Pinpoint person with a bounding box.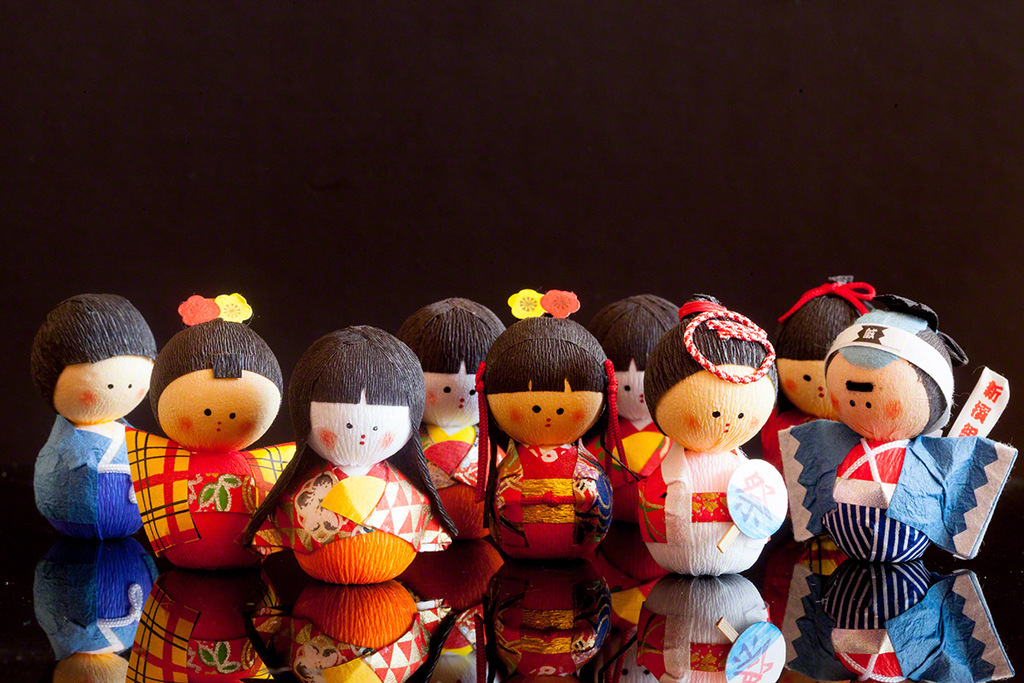
461,318,639,563.
